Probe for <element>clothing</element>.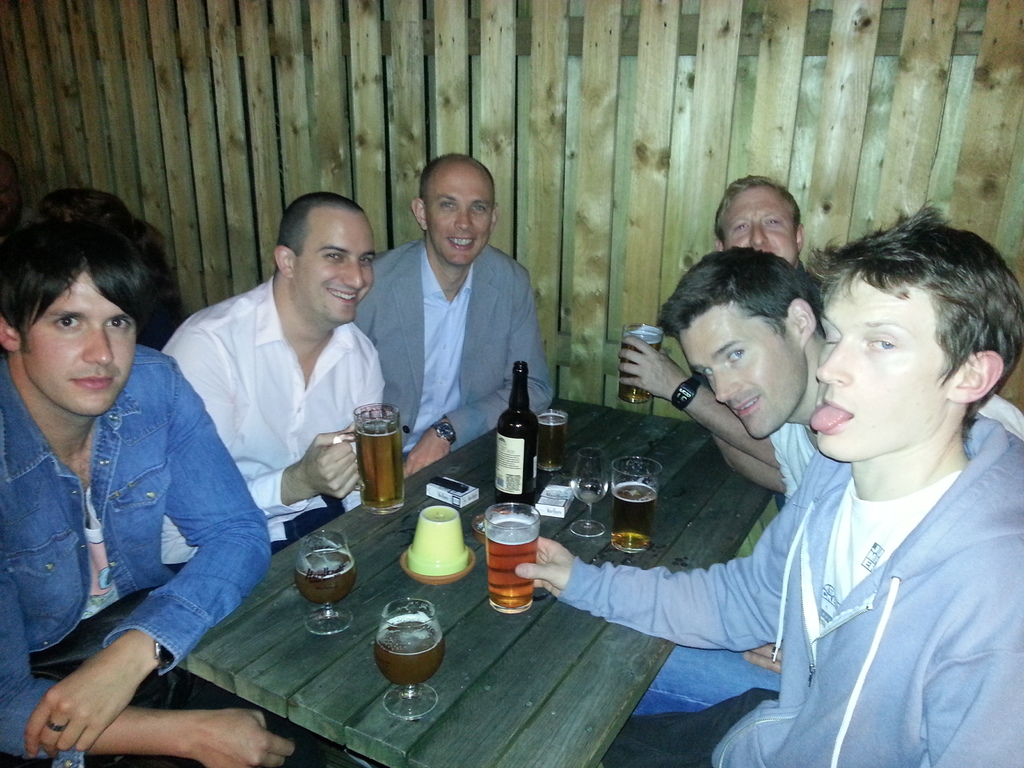
Probe result: rect(351, 236, 548, 457).
